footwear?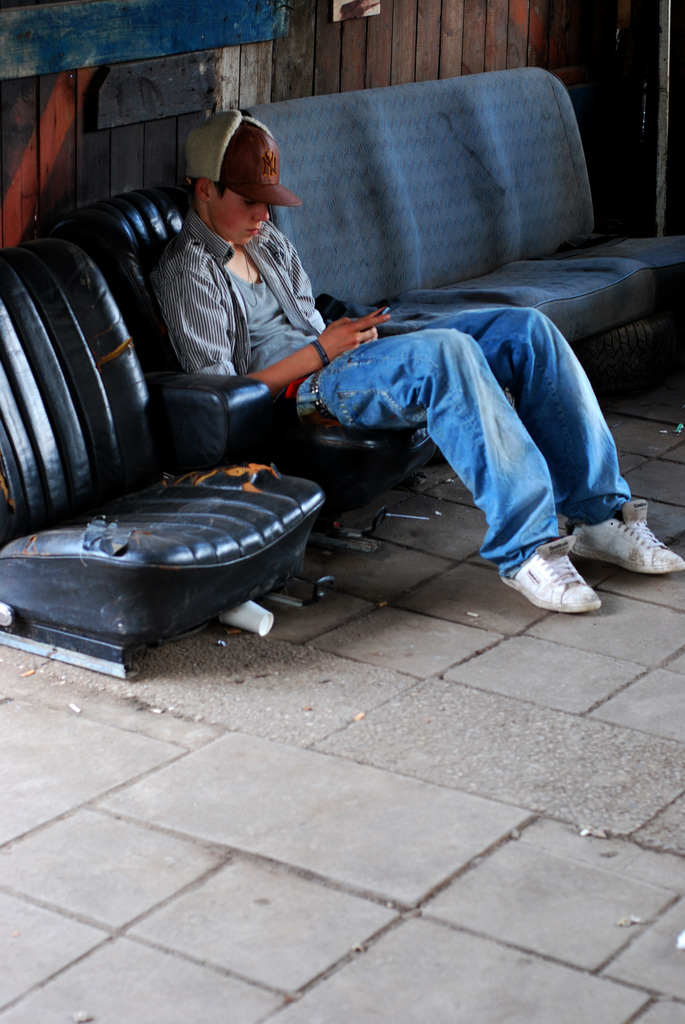
detection(521, 536, 617, 606)
